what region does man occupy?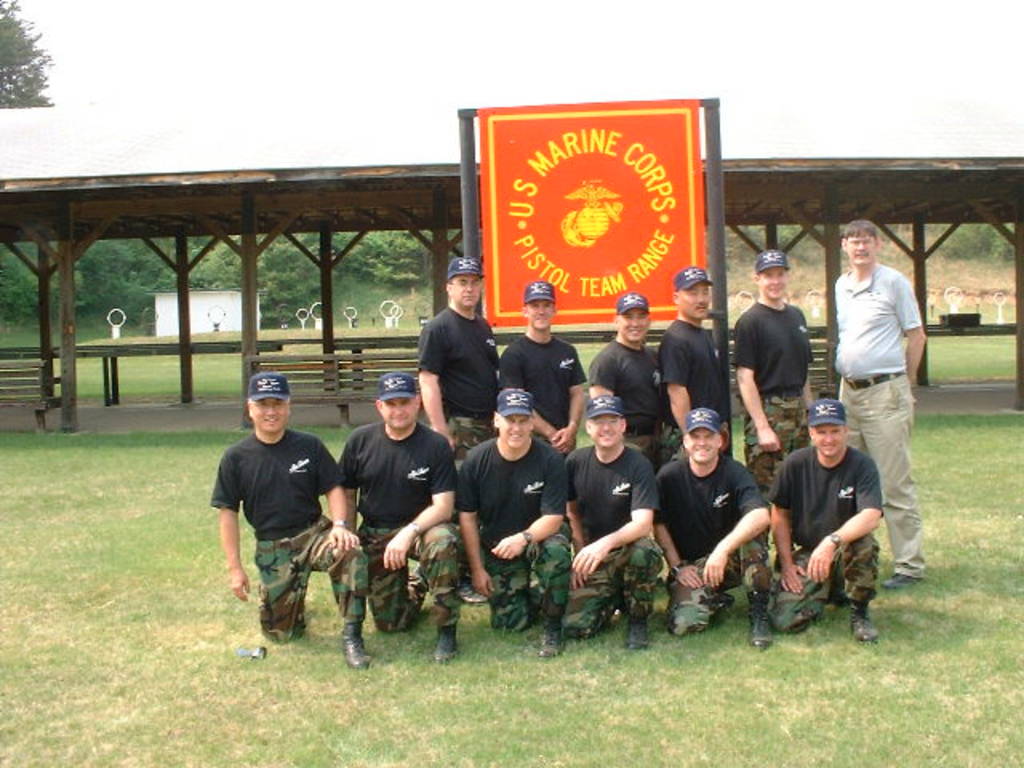
{"left": 659, "top": 266, "right": 728, "bottom": 454}.
